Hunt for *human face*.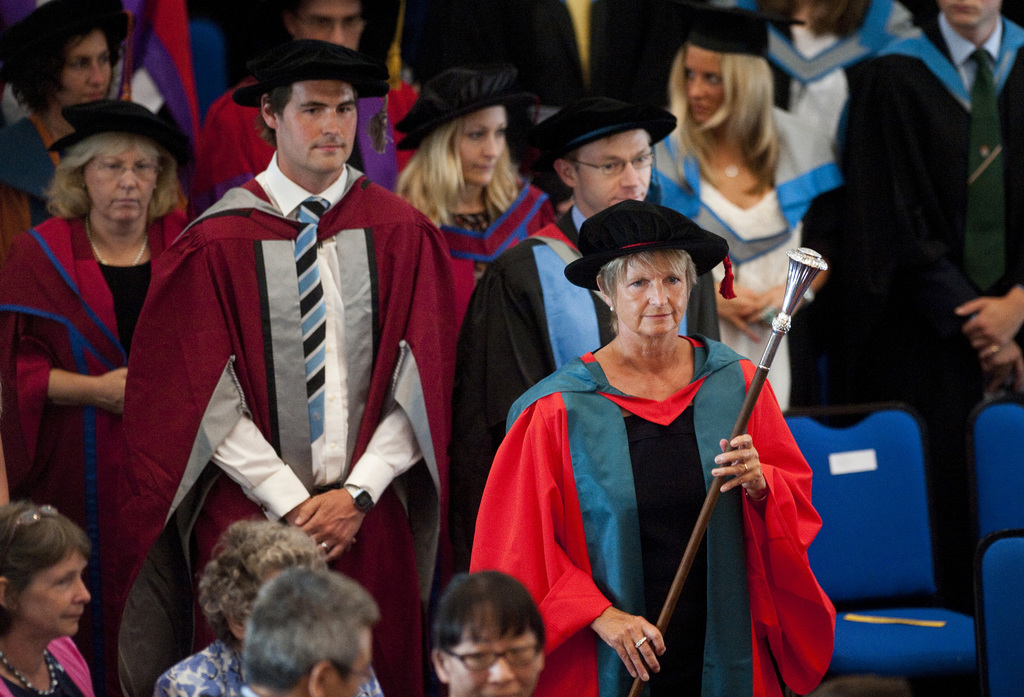
Hunted down at (x1=614, y1=259, x2=687, y2=328).
